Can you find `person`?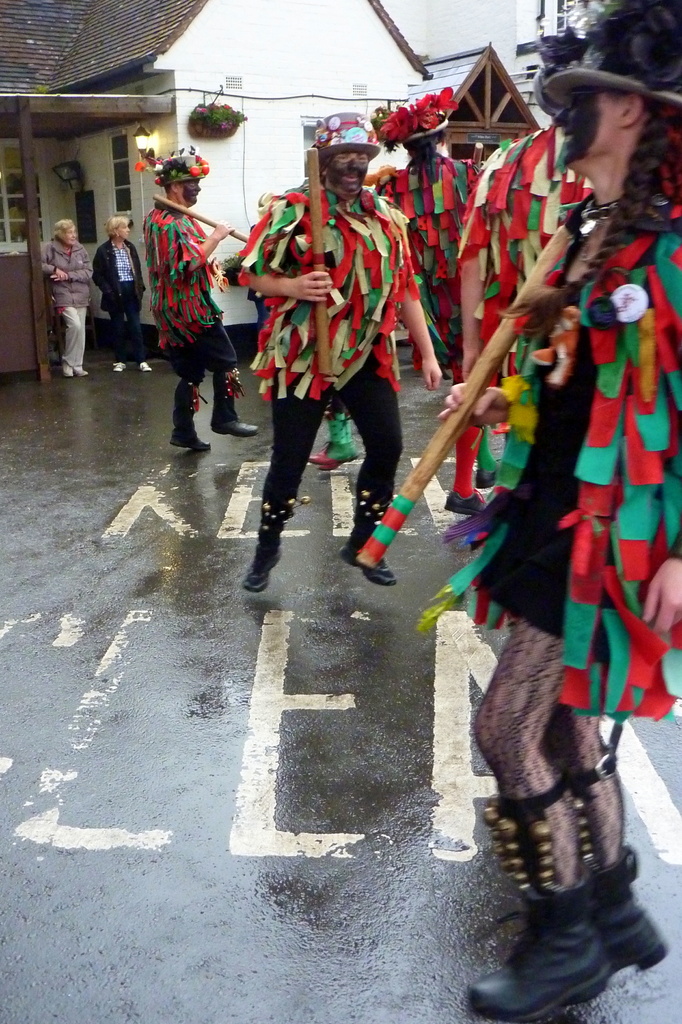
Yes, bounding box: 91,214,155,372.
